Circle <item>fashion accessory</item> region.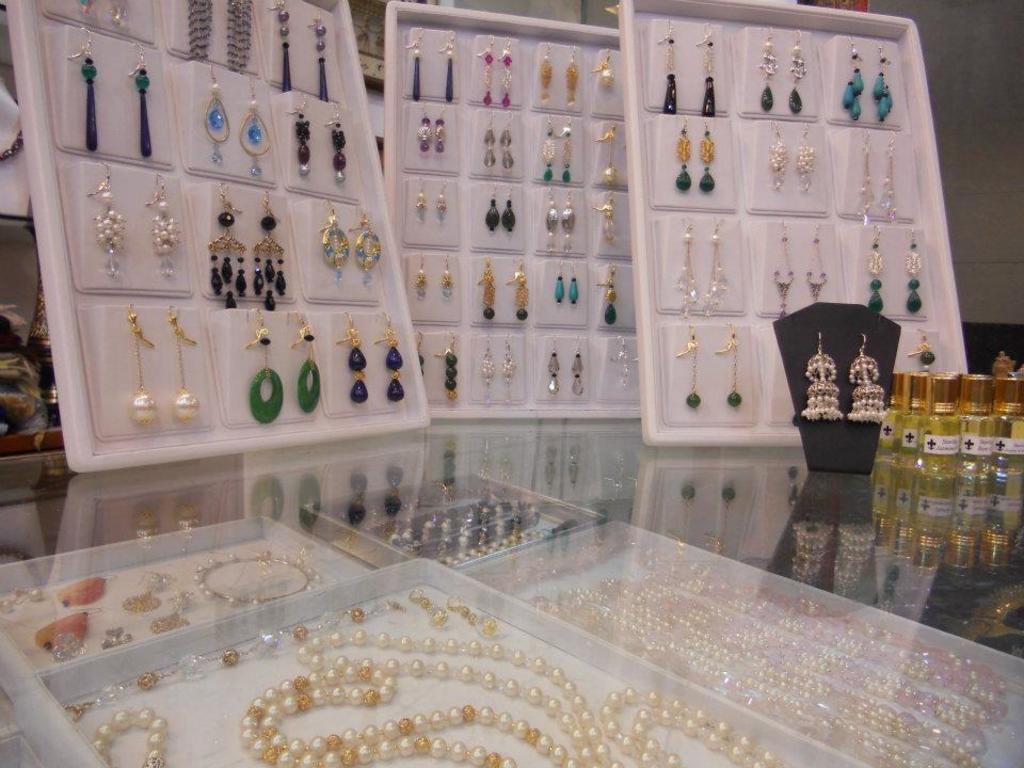
Region: select_region(266, 2, 291, 91).
